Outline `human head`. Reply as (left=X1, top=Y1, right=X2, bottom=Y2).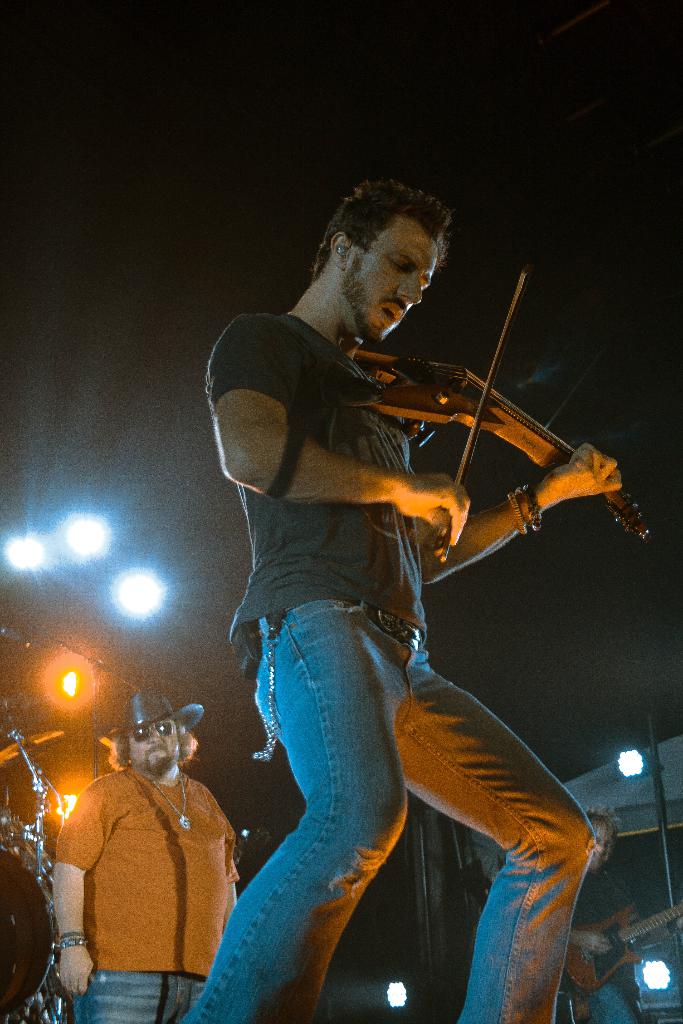
(left=311, top=175, right=457, bottom=344).
